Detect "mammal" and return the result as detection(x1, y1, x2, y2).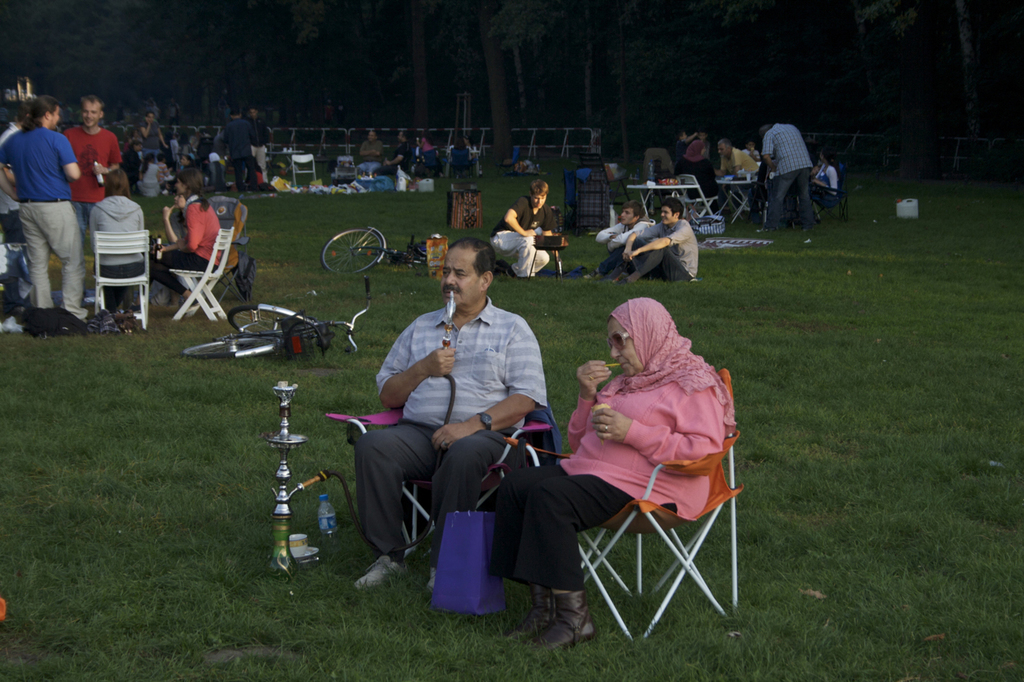
detection(622, 200, 699, 283).
